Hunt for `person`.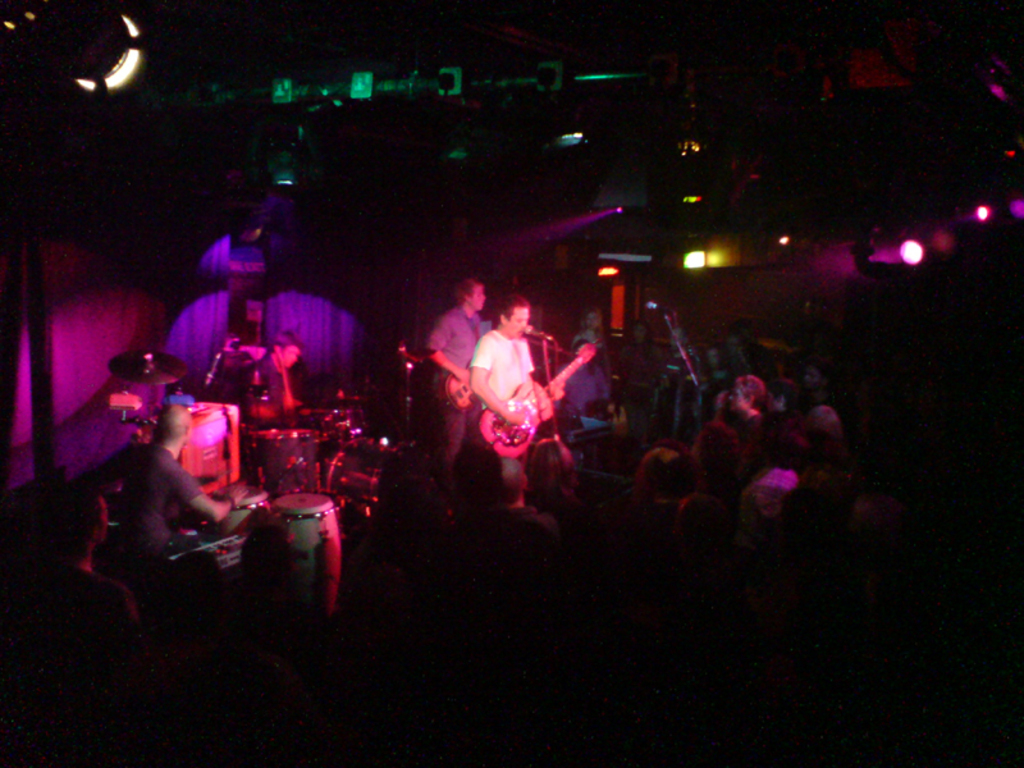
Hunted down at {"x1": 722, "y1": 330, "x2": 739, "y2": 387}.
